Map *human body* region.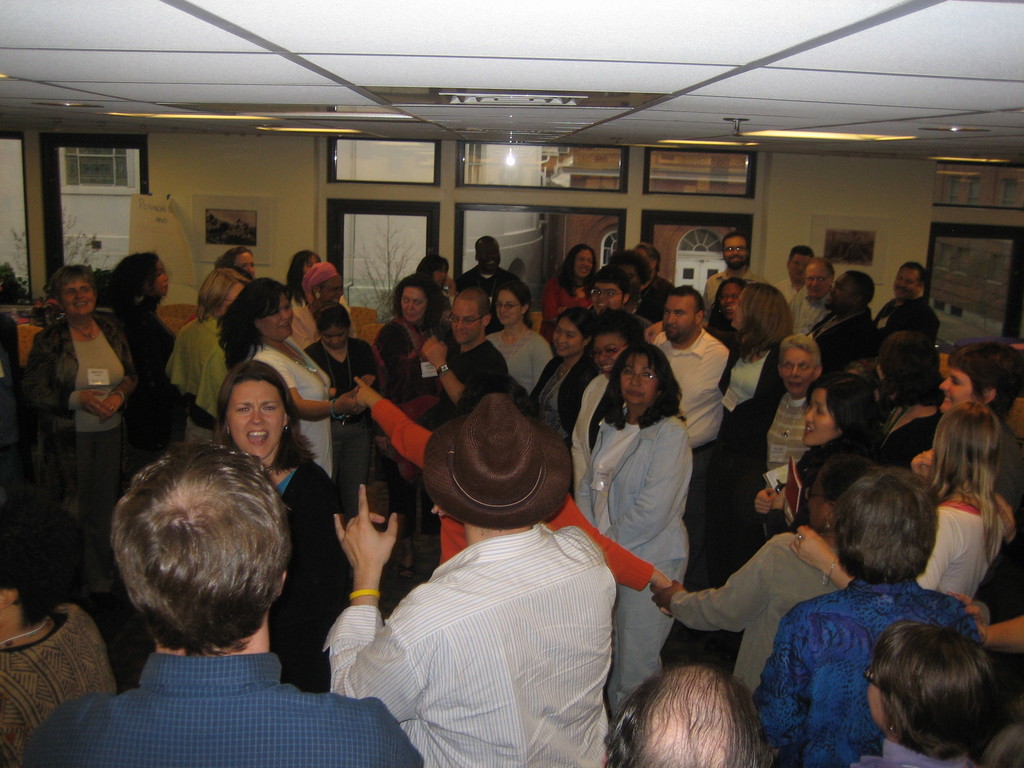
Mapped to box=[493, 323, 554, 395].
